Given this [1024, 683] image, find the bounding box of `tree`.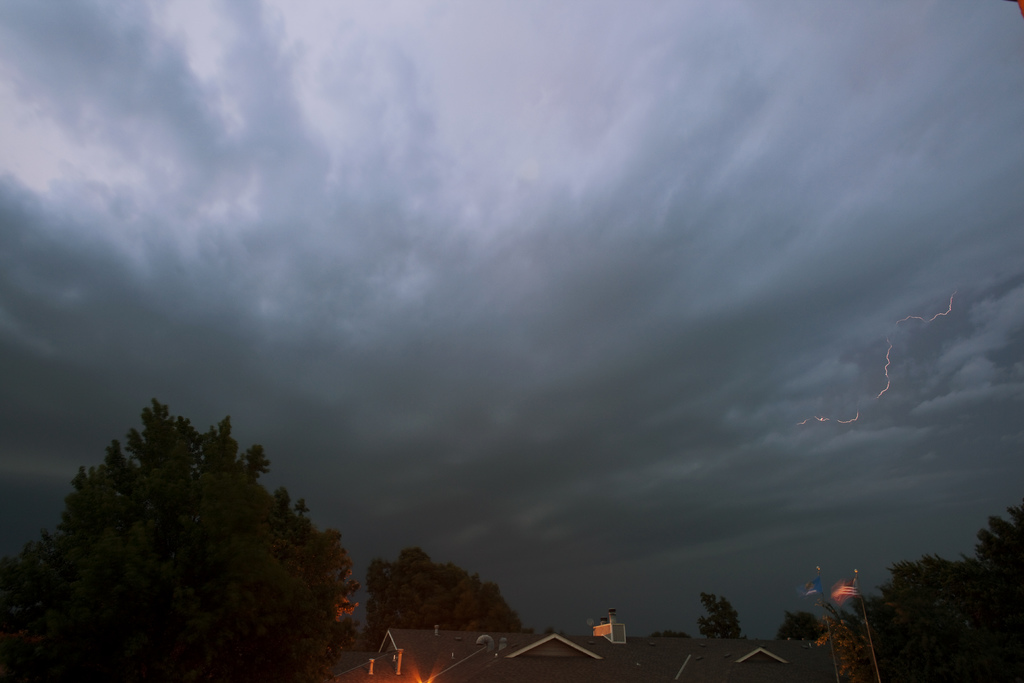
bbox=(362, 548, 521, 634).
